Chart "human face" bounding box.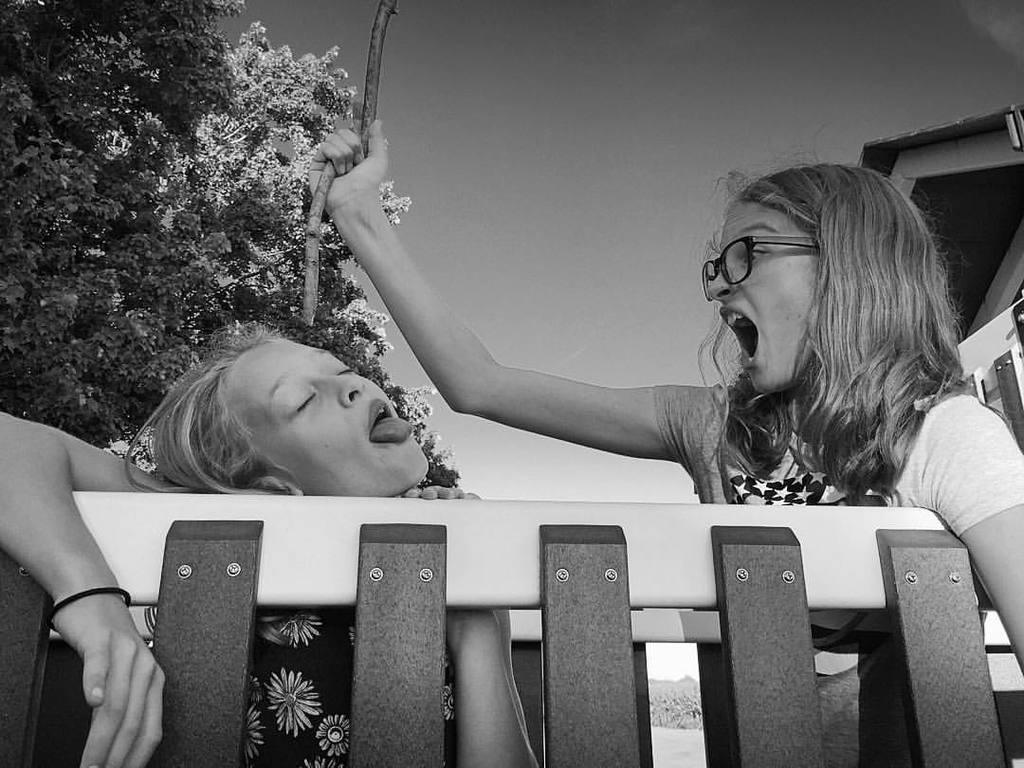
Charted: (x1=224, y1=340, x2=430, y2=491).
